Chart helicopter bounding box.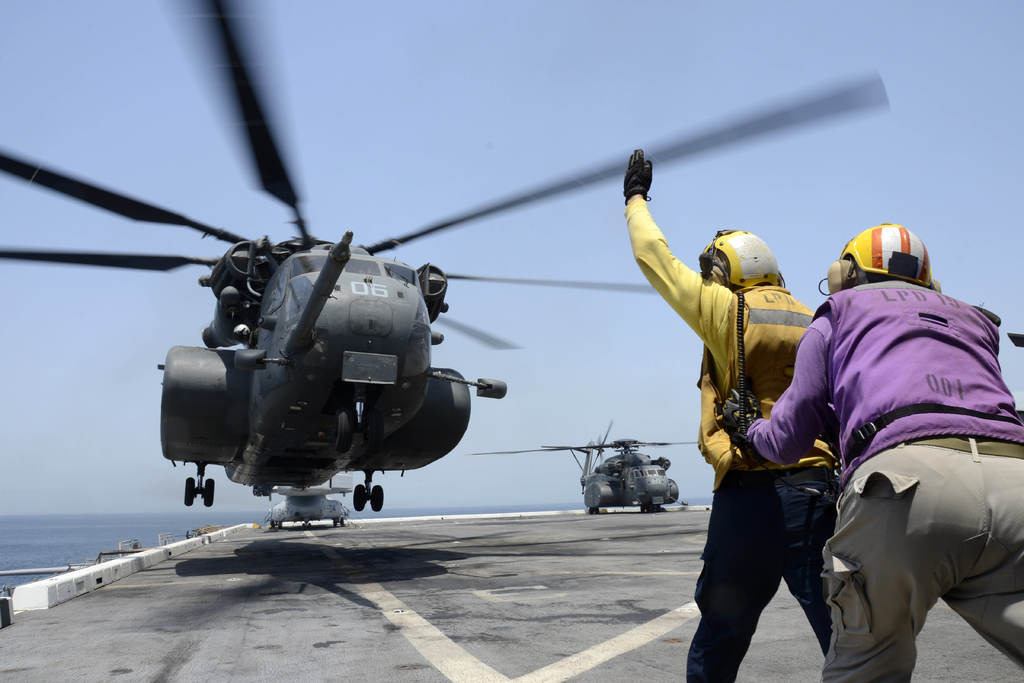
Charted: detection(95, 57, 876, 555).
